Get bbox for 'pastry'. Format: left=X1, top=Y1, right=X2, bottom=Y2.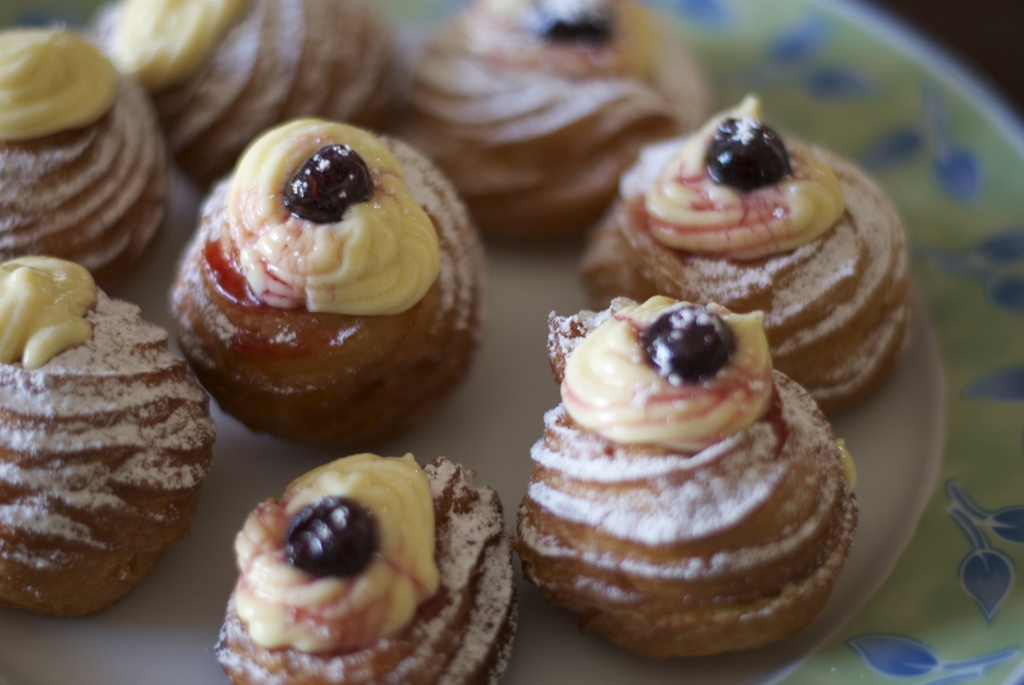
left=99, top=0, right=397, bottom=189.
